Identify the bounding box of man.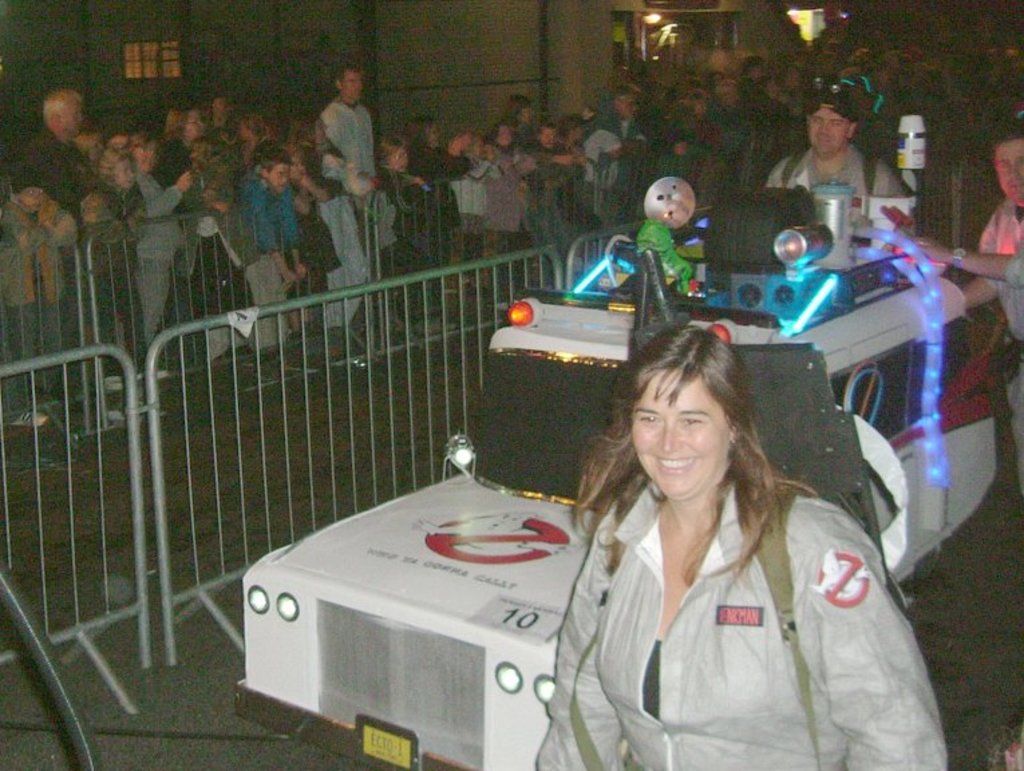
(left=763, top=82, right=913, bottom=202).
